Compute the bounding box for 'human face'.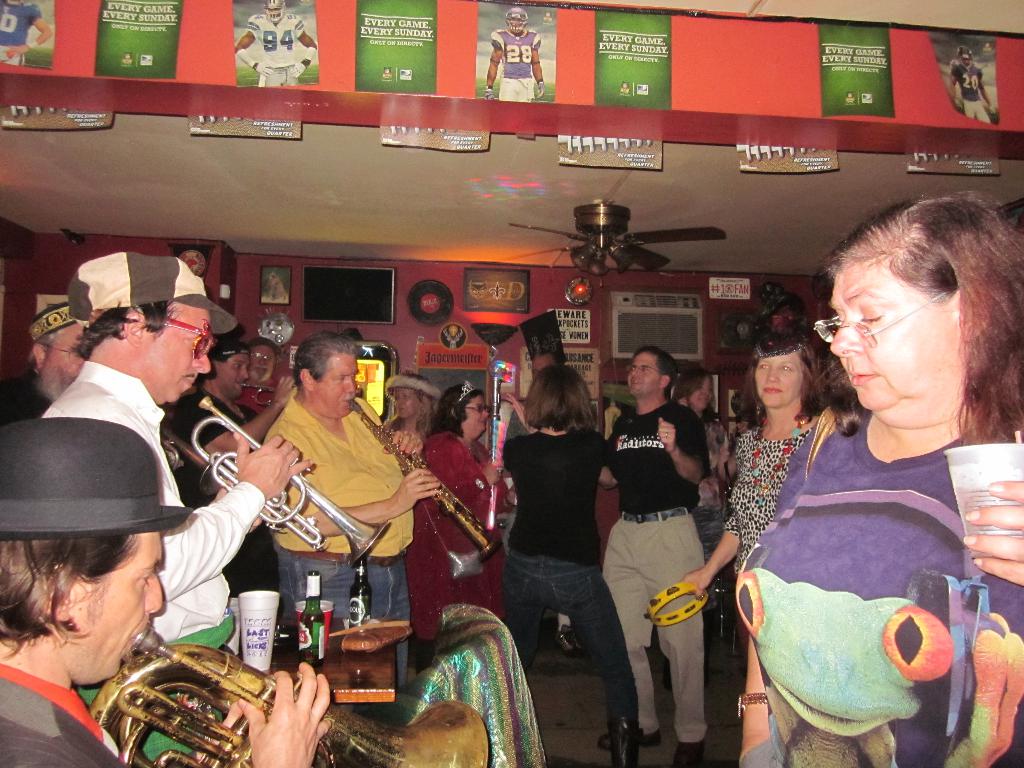
box(318, 348, 356, 426).
